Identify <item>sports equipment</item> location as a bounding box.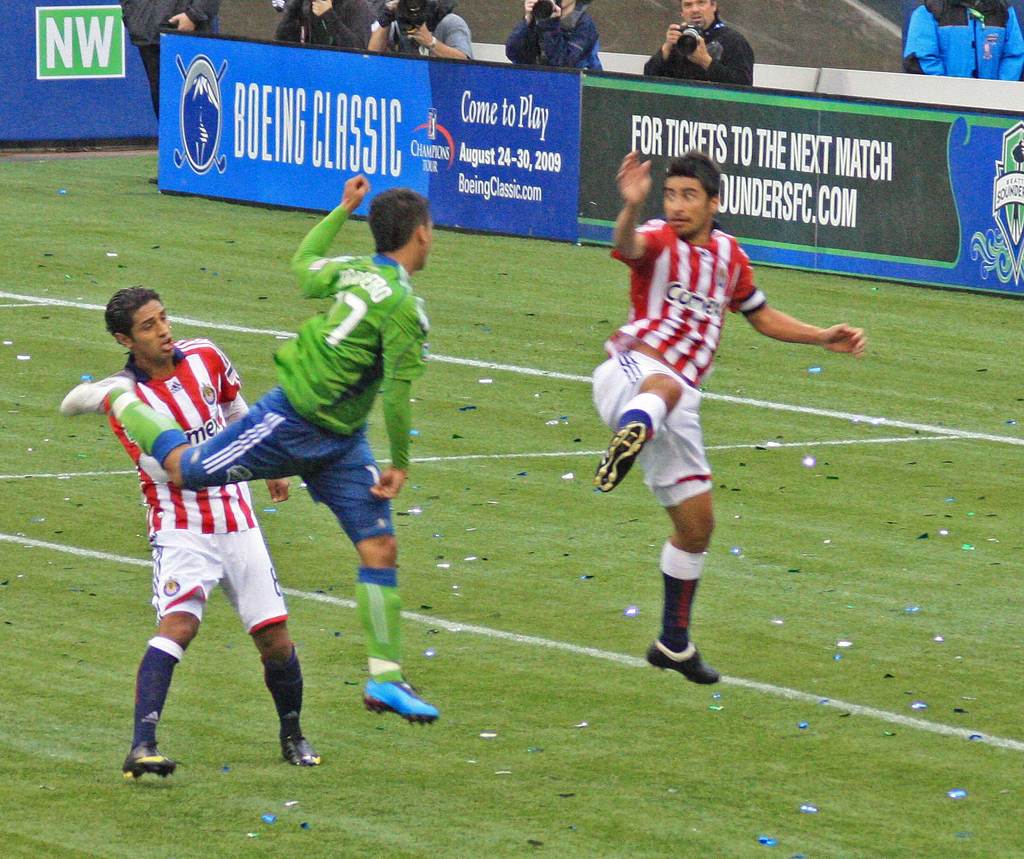
crop(358, 671, 447, 730).
